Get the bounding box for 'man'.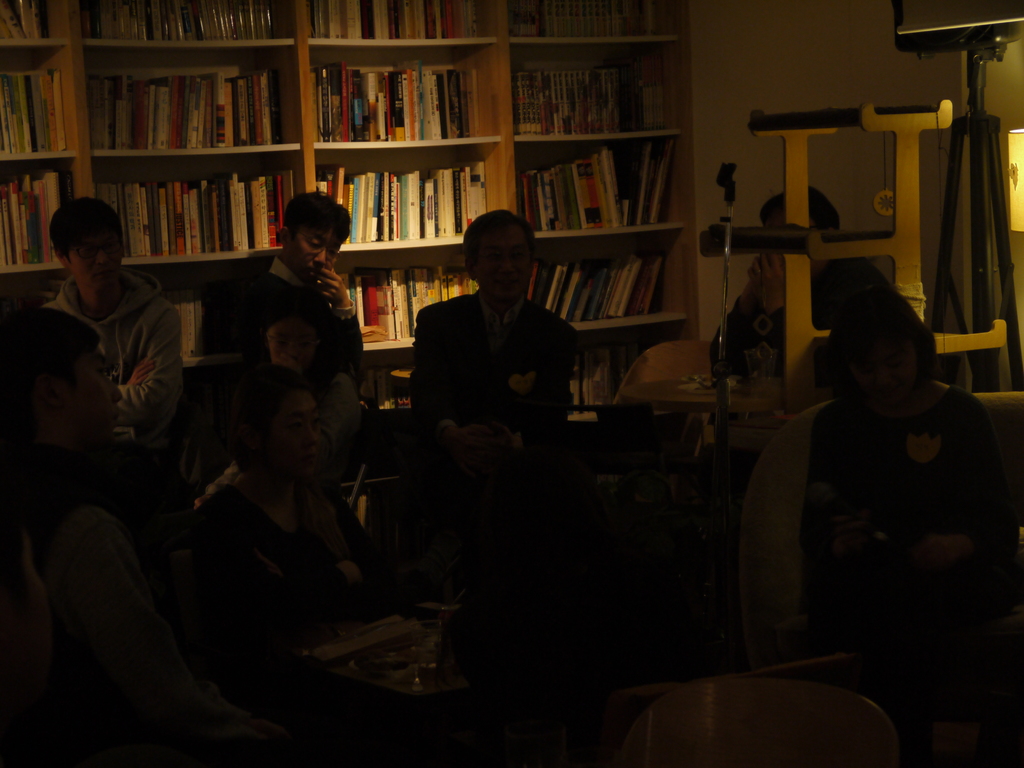
x1=30 y1=190 x2=188 y2=452.
